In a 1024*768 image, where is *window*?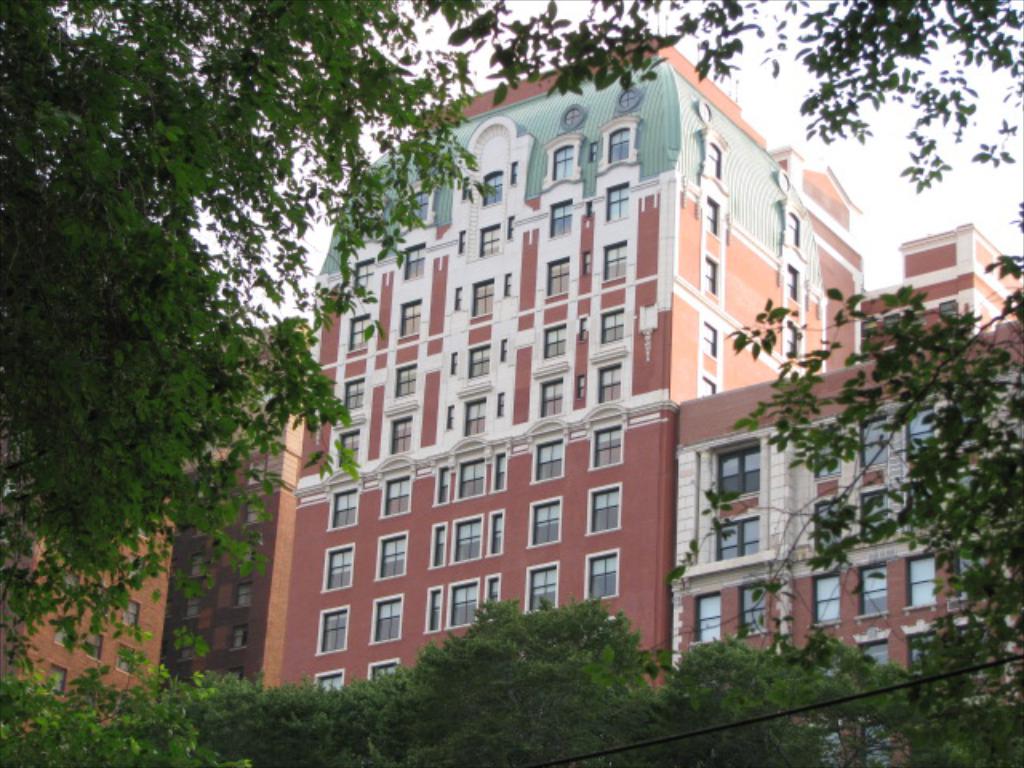
select_region(731, 587, 773, 635).
